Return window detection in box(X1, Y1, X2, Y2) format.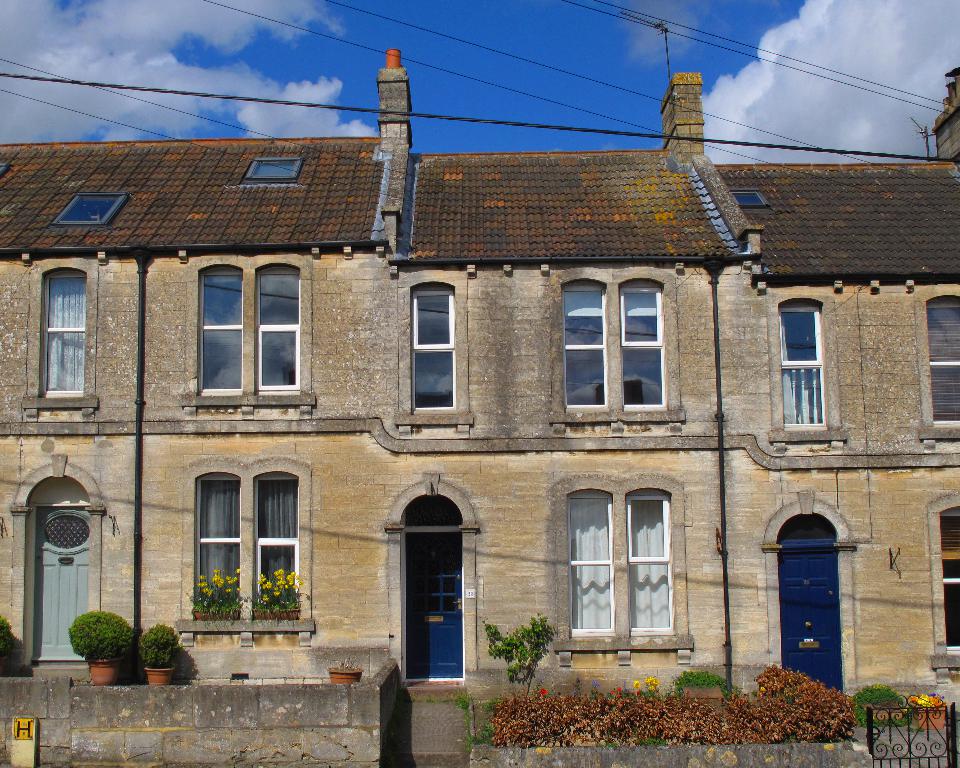
box(411, 279, 458, 426).
